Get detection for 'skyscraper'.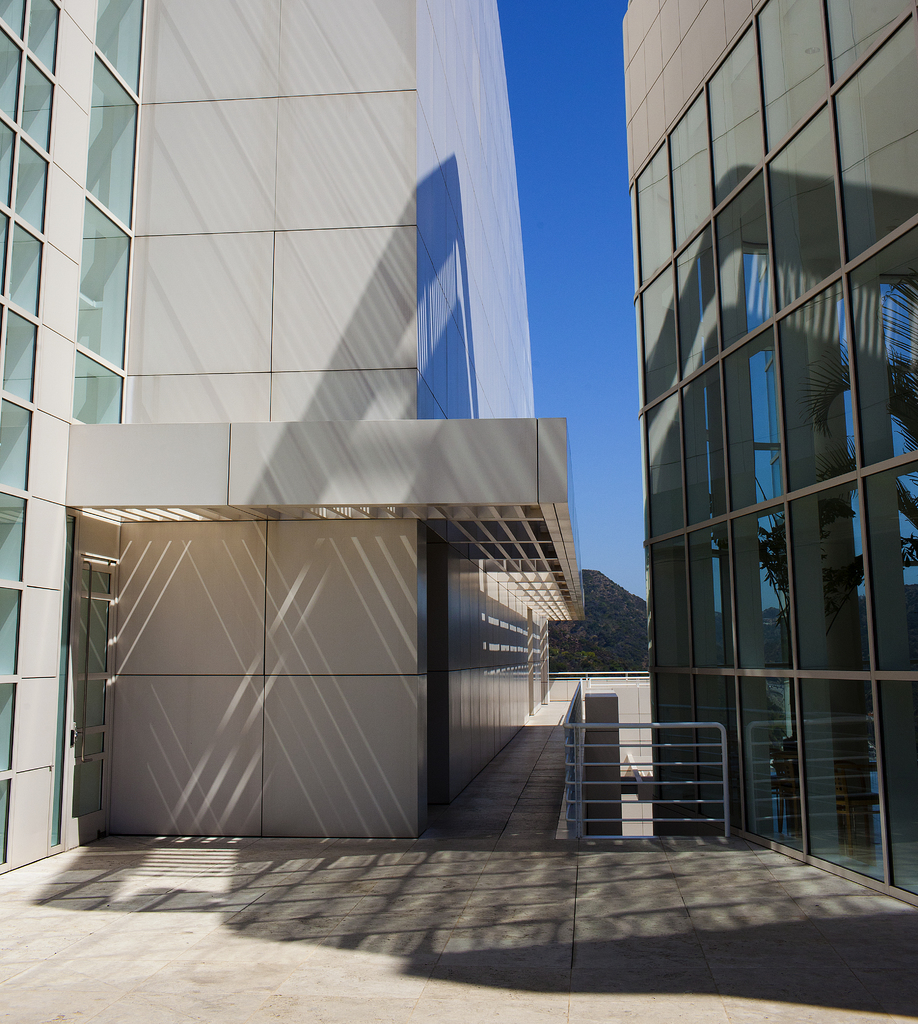
Detection: <region>0, 0, 597, 868</region>.
